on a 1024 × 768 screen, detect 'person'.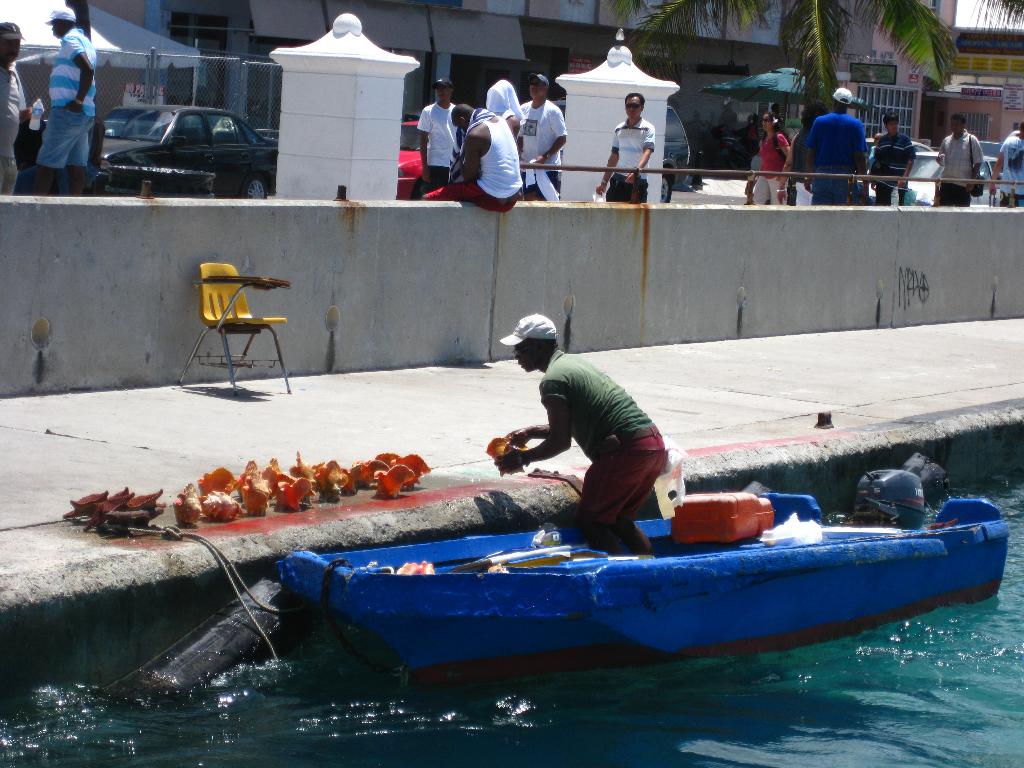
locate(502, 305, 685, 560).
